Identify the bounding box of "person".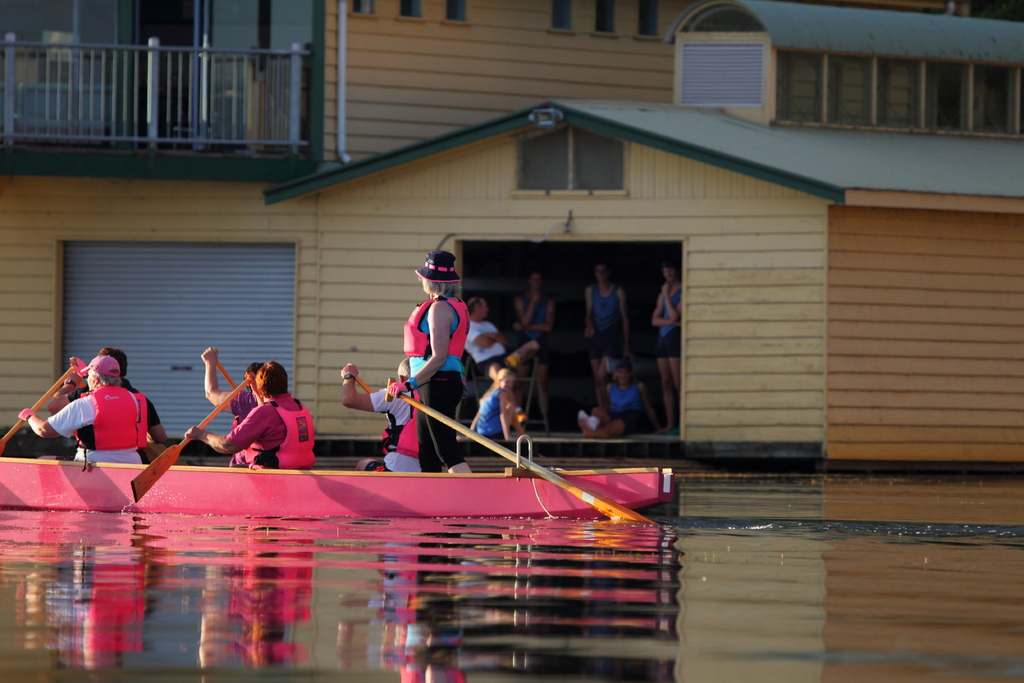
box=[0, 353, 148, 461].
